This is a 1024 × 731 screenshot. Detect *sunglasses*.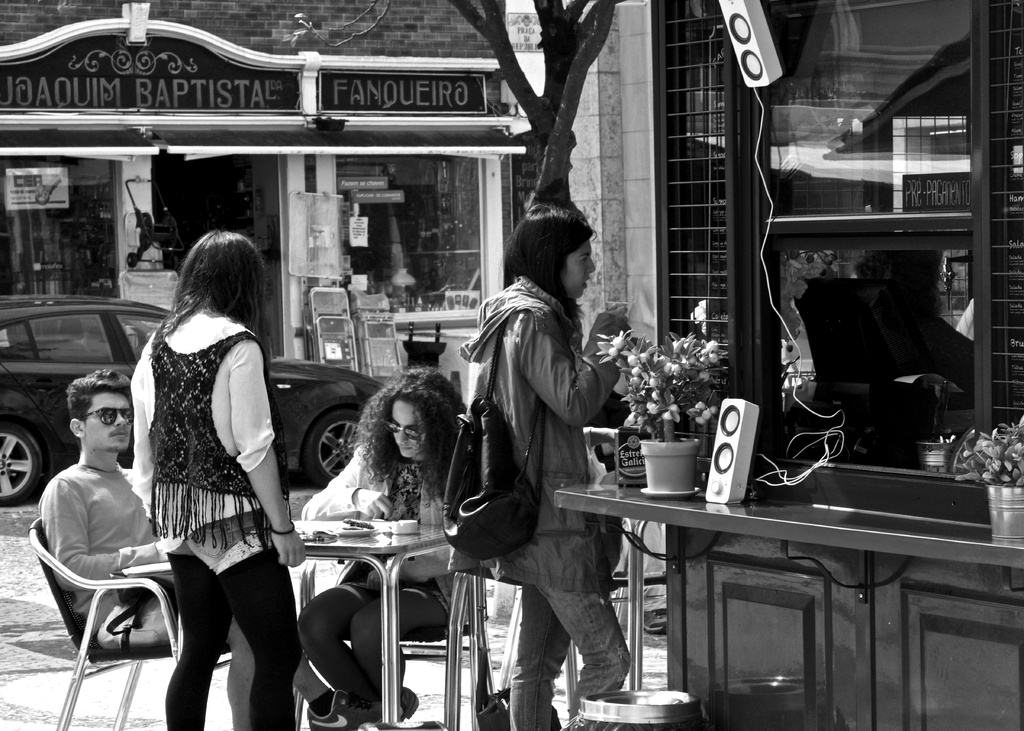
box=[380, 420, 426, 442].
